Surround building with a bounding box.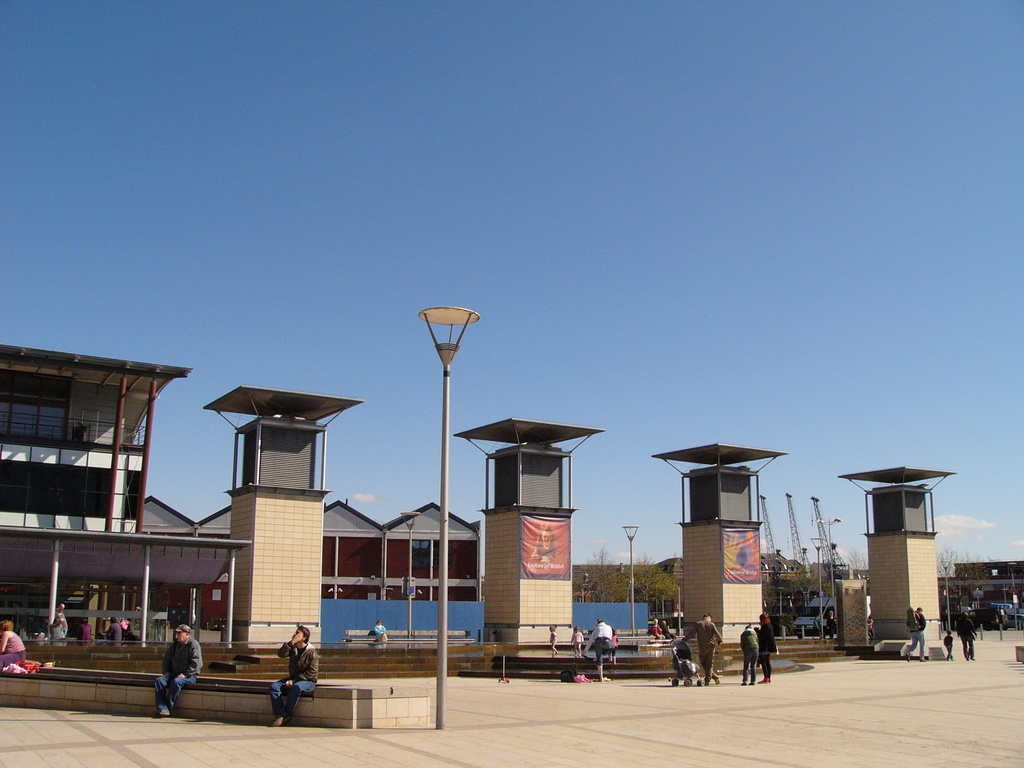
938, 560, 1023, 628.
